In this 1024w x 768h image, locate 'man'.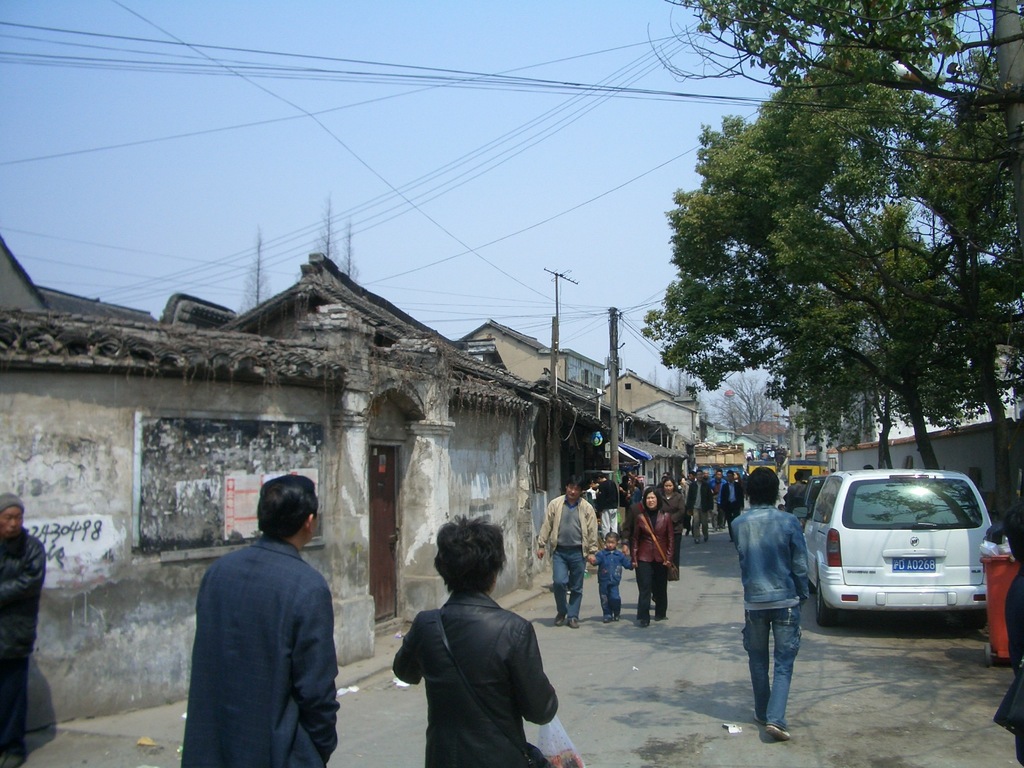
Bounding box: pyautogui.locateOnScreen(709, 468, 728, 529).
